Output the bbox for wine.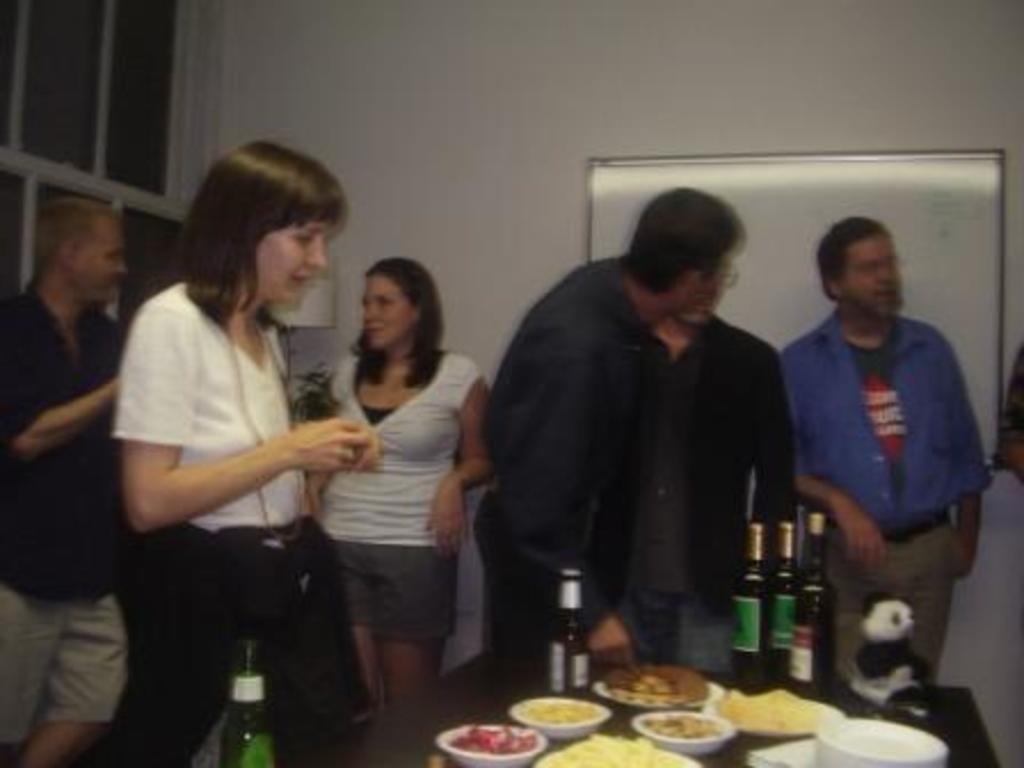
detection(768, 510, 795, 670).
